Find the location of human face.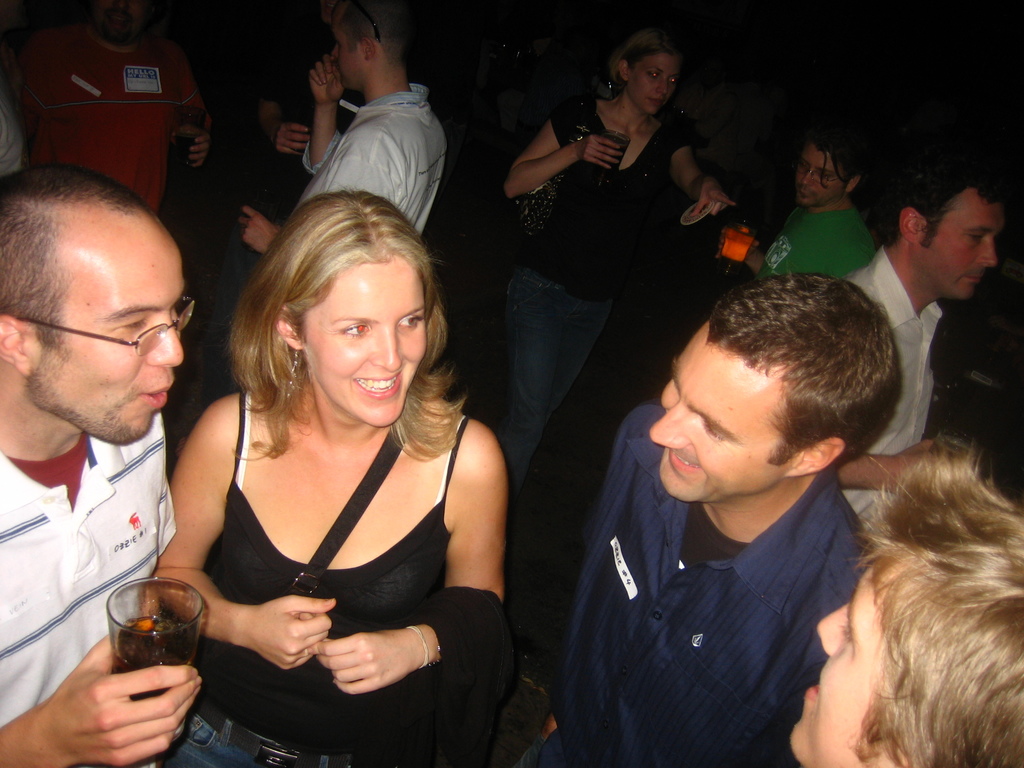
Location: 304:262:424:428.
